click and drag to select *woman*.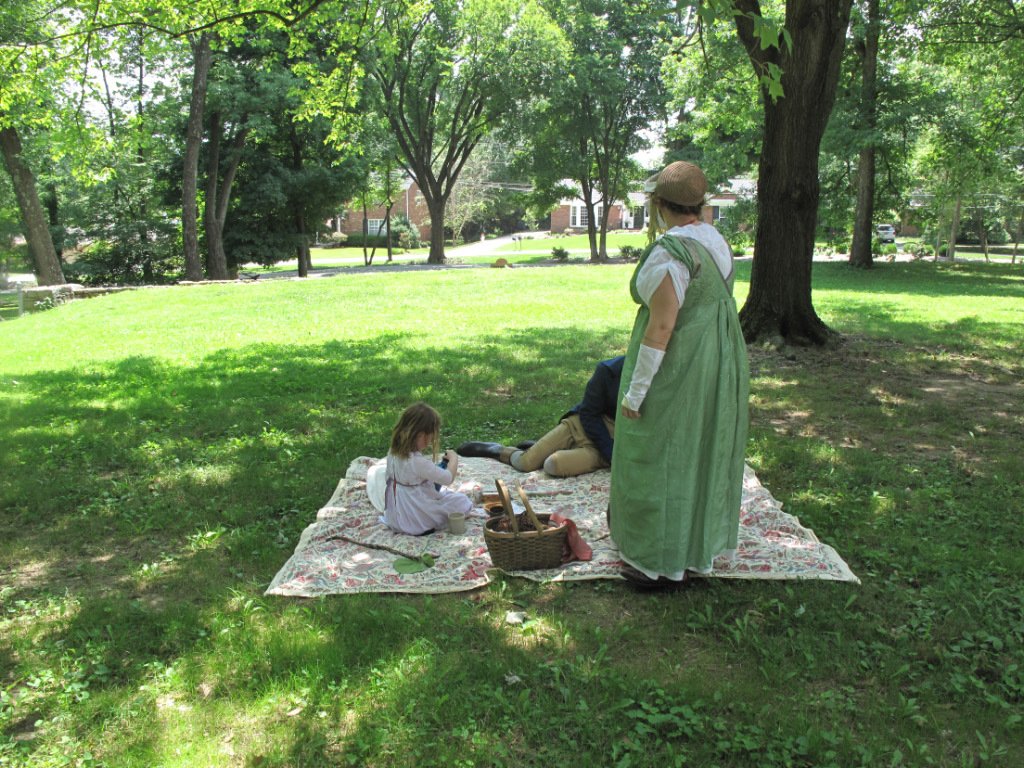
Selection: left=605, top=159, right=747, bottom=587.
